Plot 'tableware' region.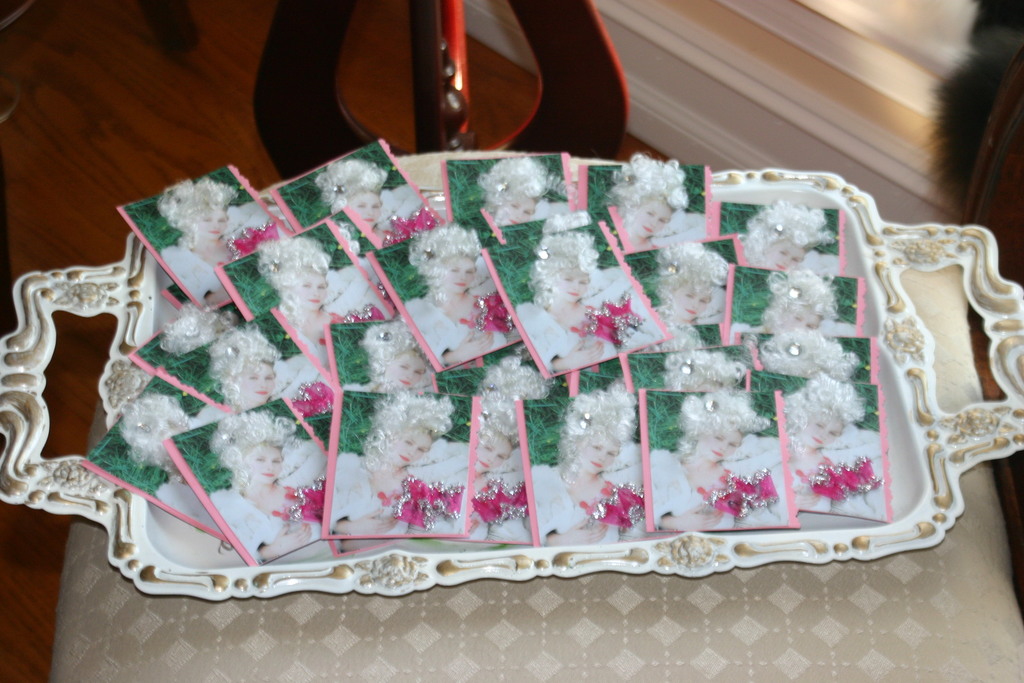
Plotted at box(0, 147, 991, 577).
